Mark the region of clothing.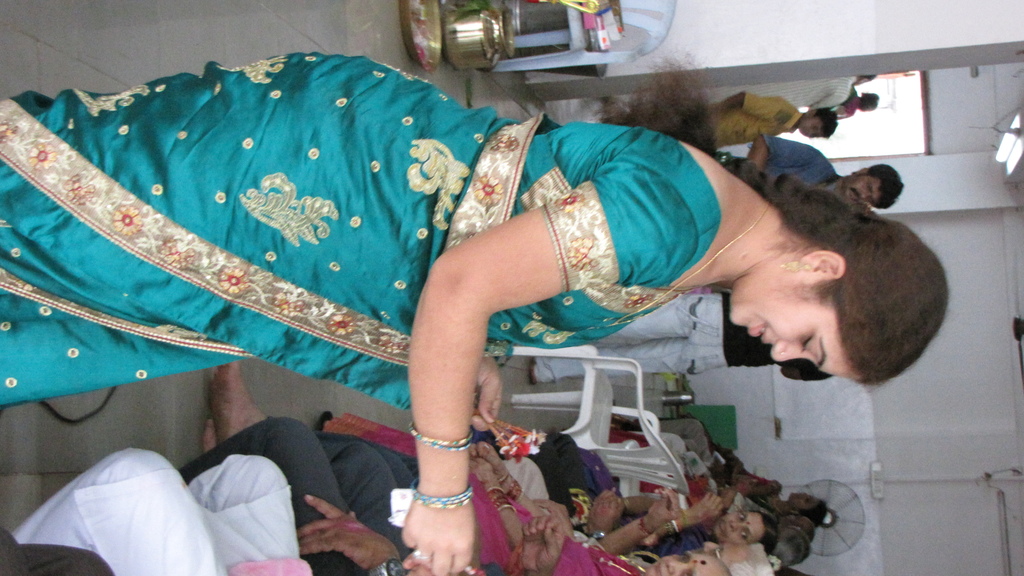
Region: BBox(724, 471, 795, 515).
